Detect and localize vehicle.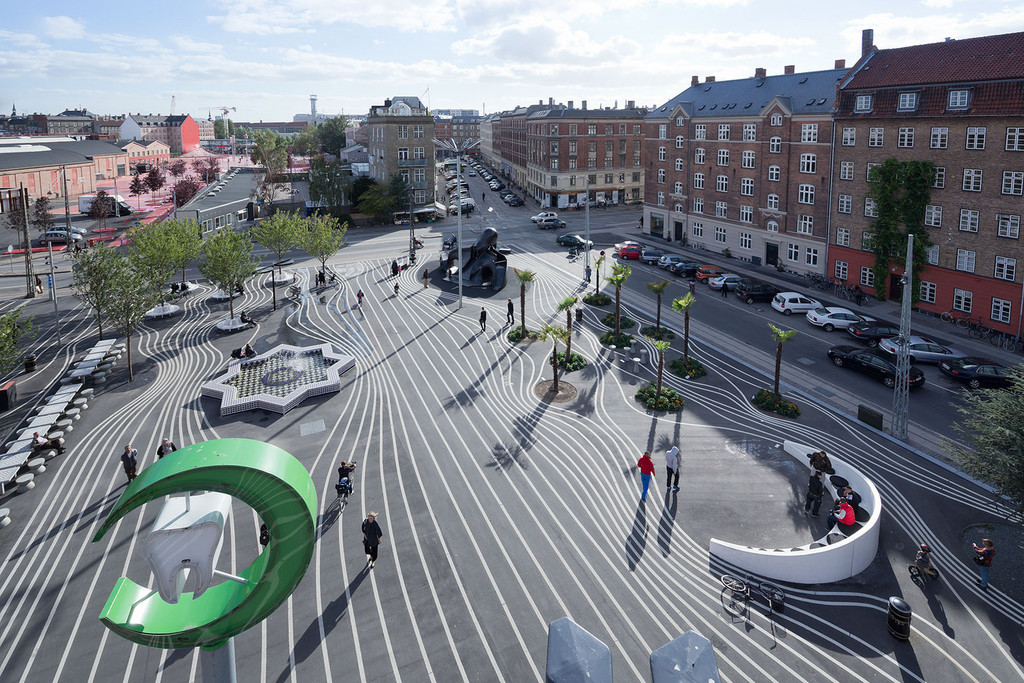
Localized at rect(42, 231, 80, 246).
